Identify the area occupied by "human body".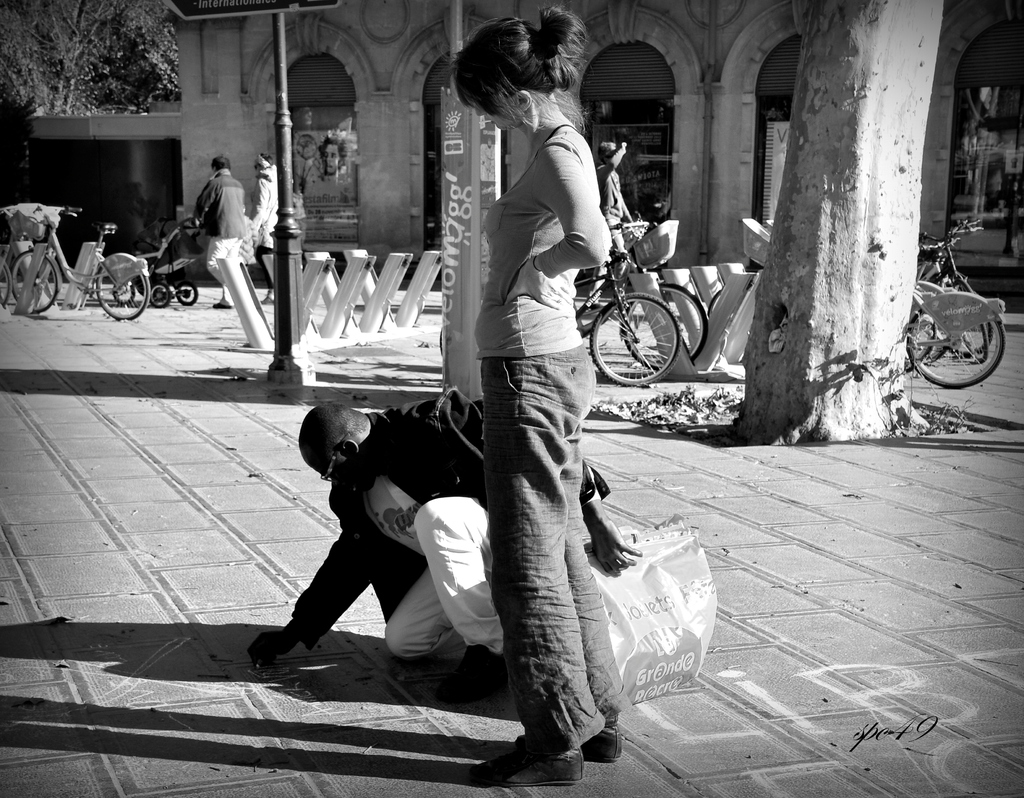
Area: [248, 163, 281, 300].
